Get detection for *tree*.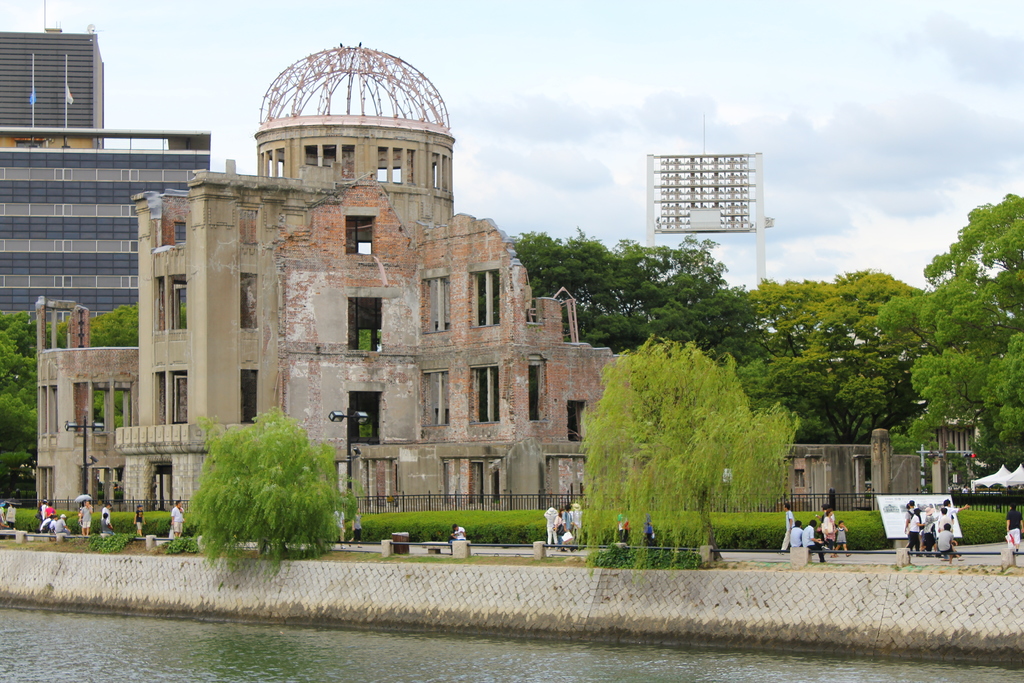
Detection: [510,233,744,356].
